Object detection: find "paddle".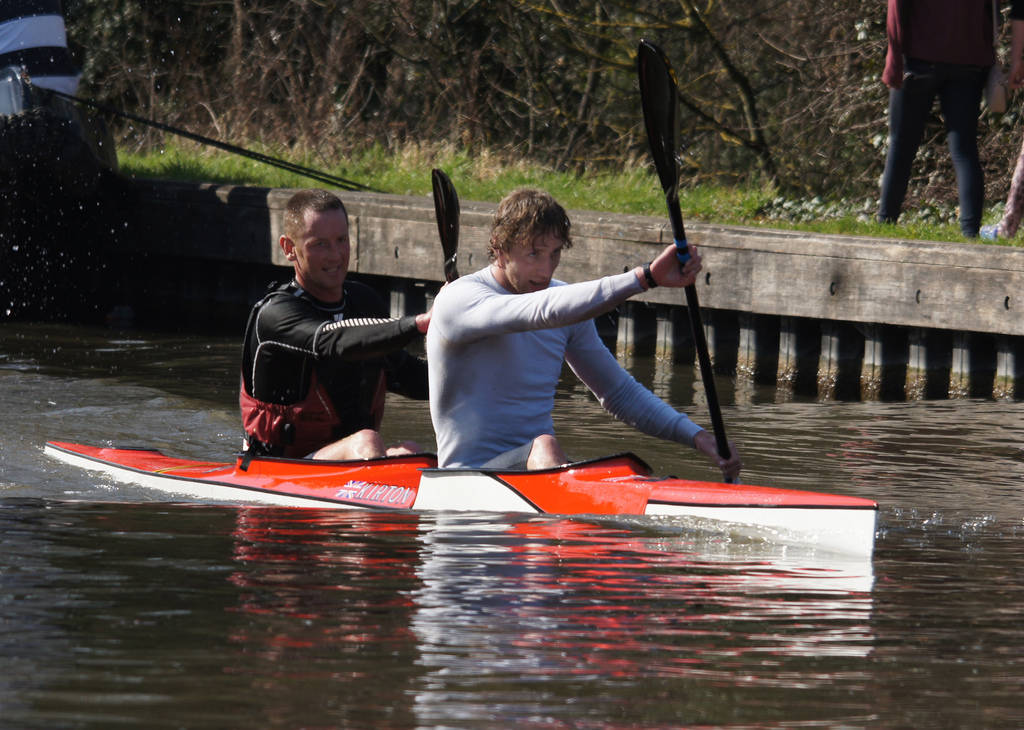
[433, 170, 458, 286].
